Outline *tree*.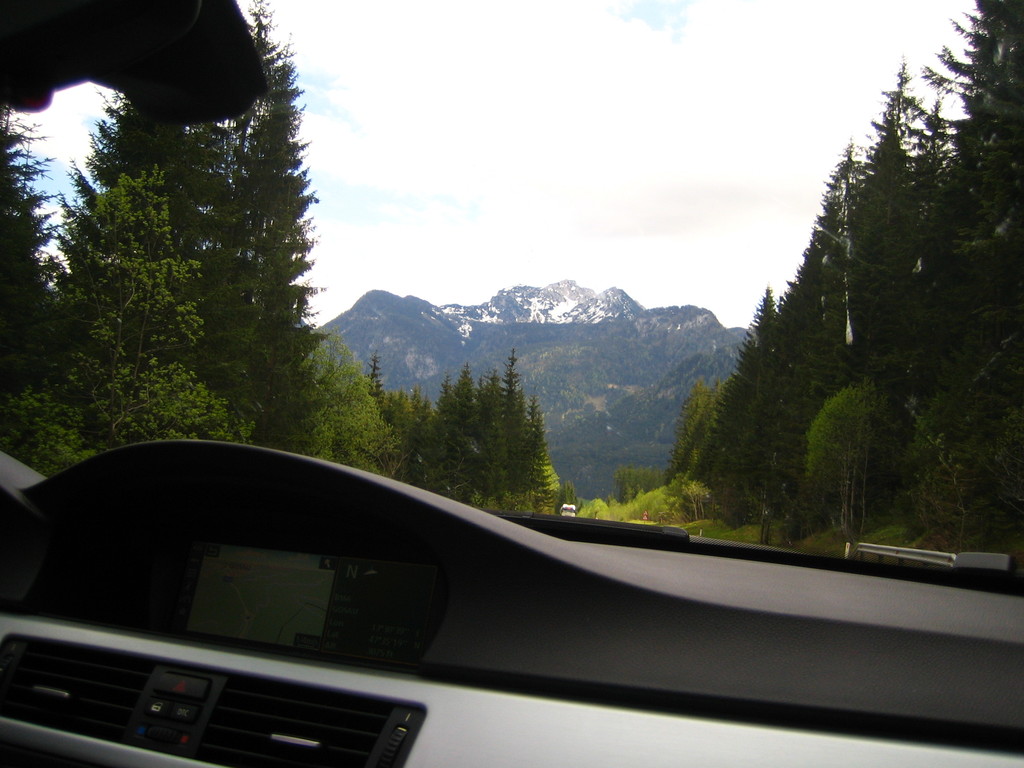
Outline: <box>804,378,912,532</box>.
